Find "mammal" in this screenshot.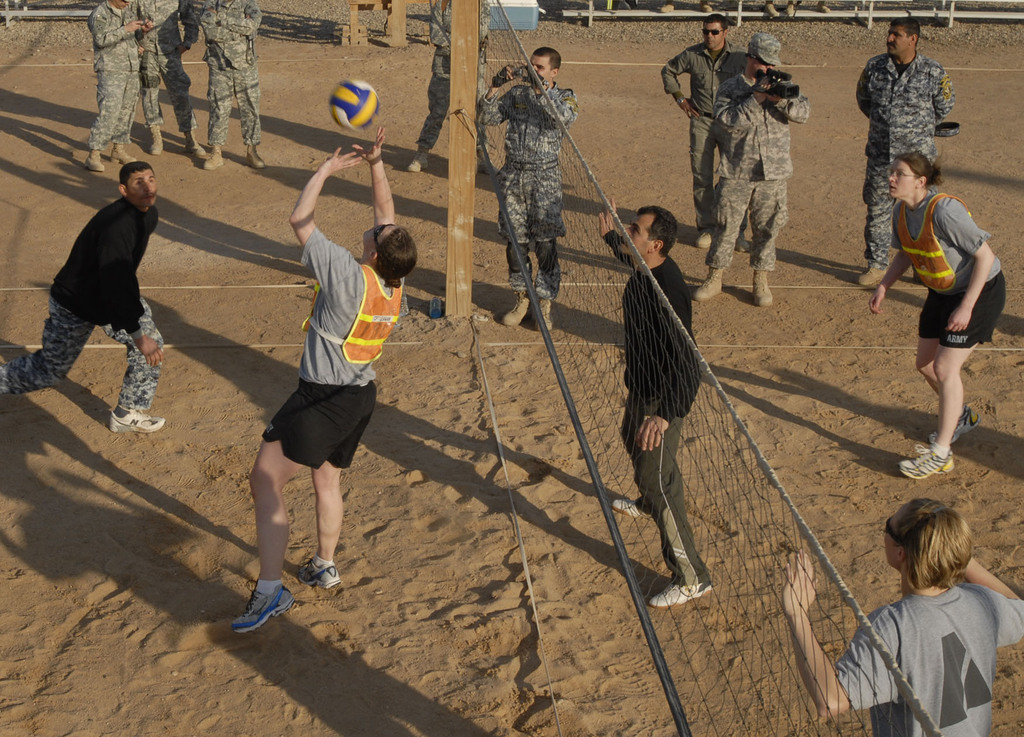
The bounding box for "mammal" is 475 44 580 334.
